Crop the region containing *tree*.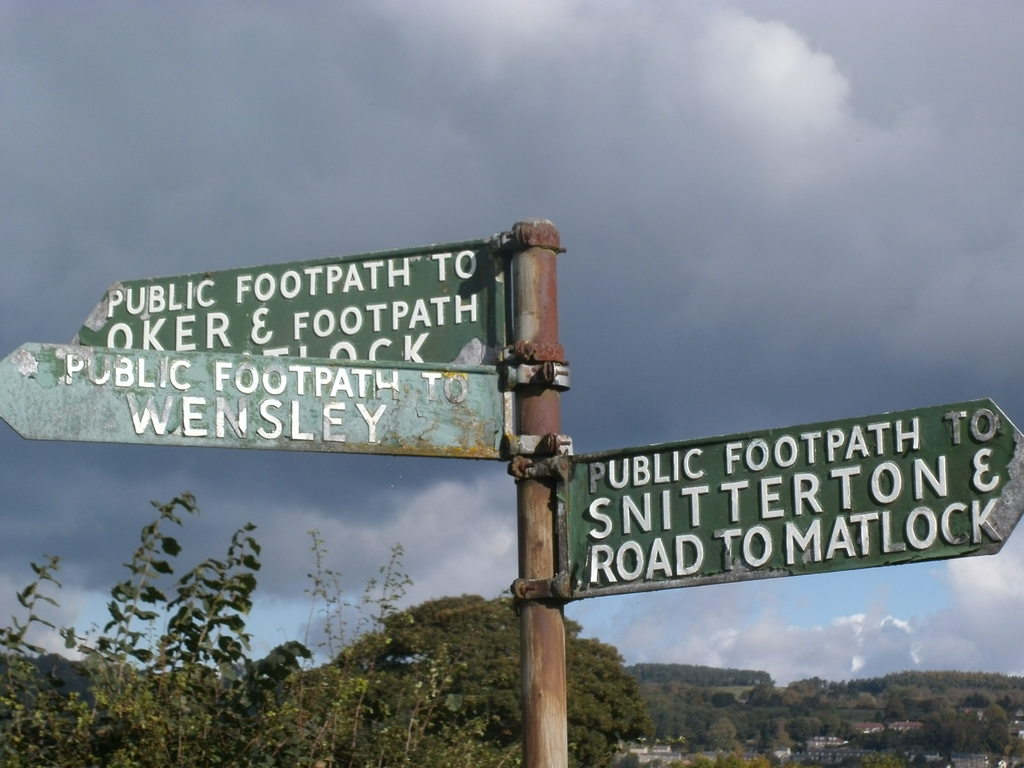
Crop region: 646:661:1022:767.
